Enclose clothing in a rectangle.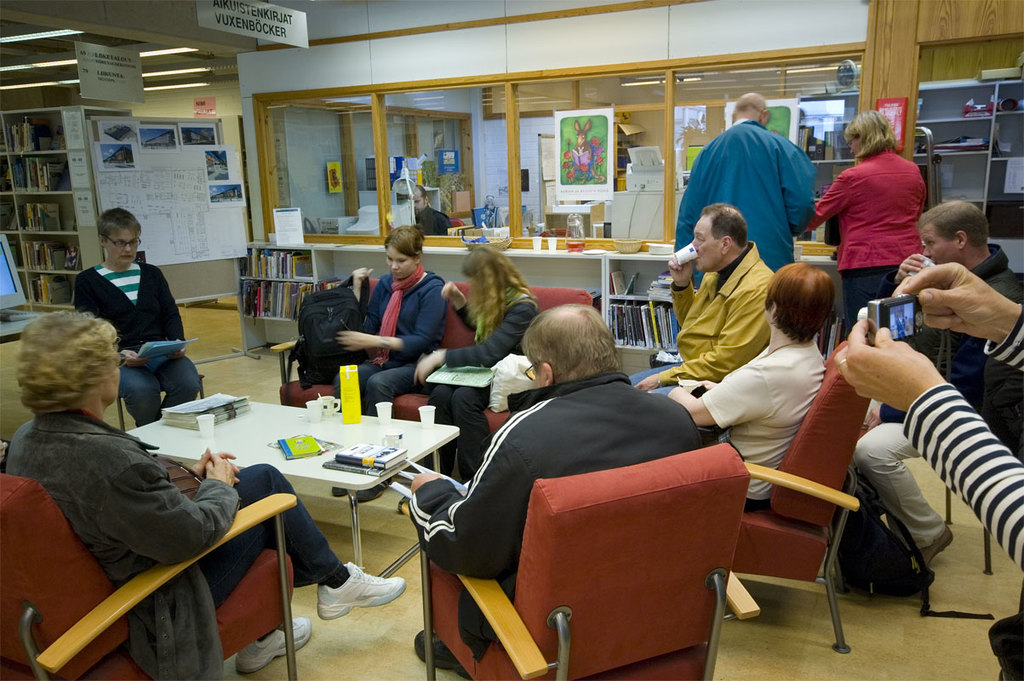
bbox(415, 209, 451, 235).
